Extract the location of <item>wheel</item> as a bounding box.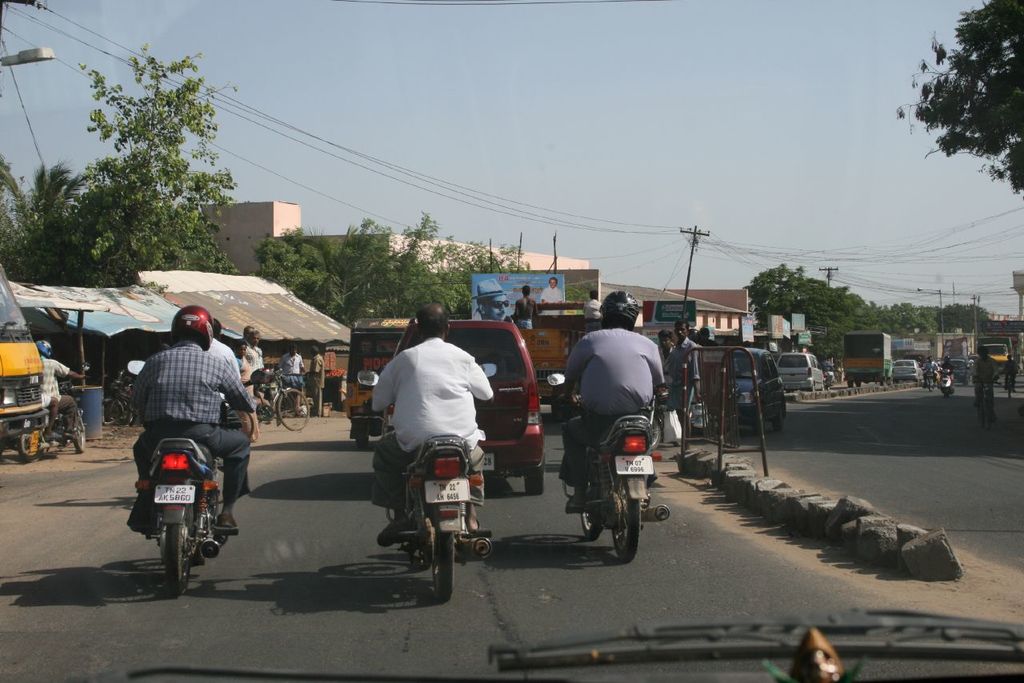
(x1=674, y1=439, x2=682, y2=449).
